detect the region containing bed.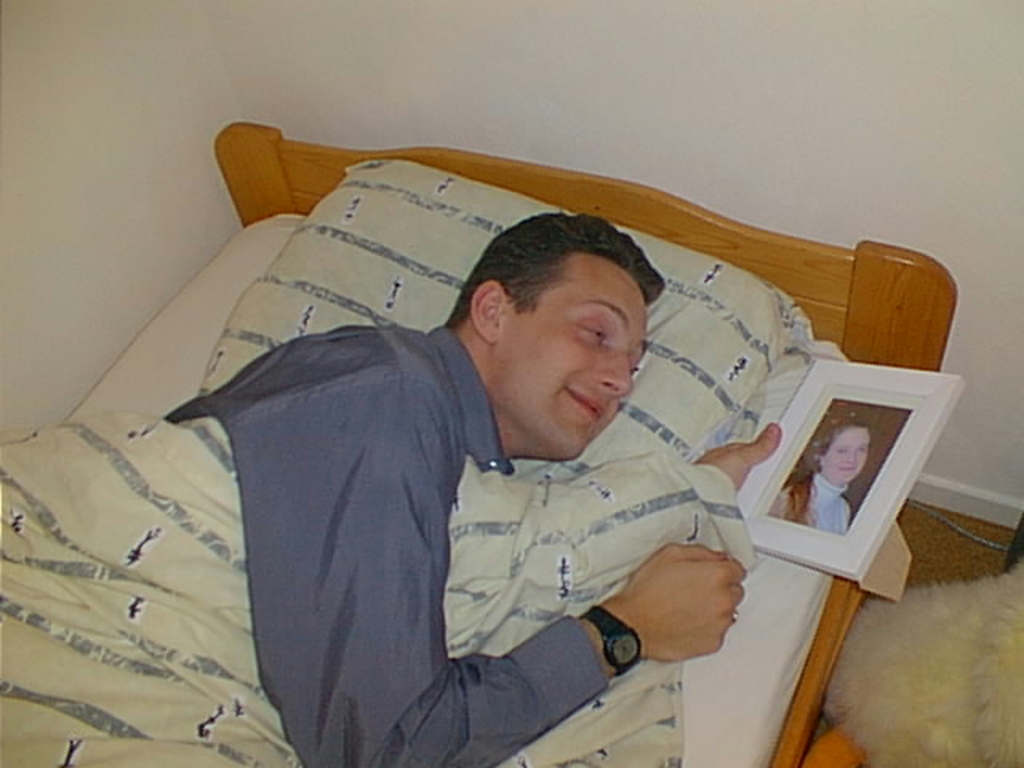
pyautogui.locateOnScreen(0, 120, 970, 766).
